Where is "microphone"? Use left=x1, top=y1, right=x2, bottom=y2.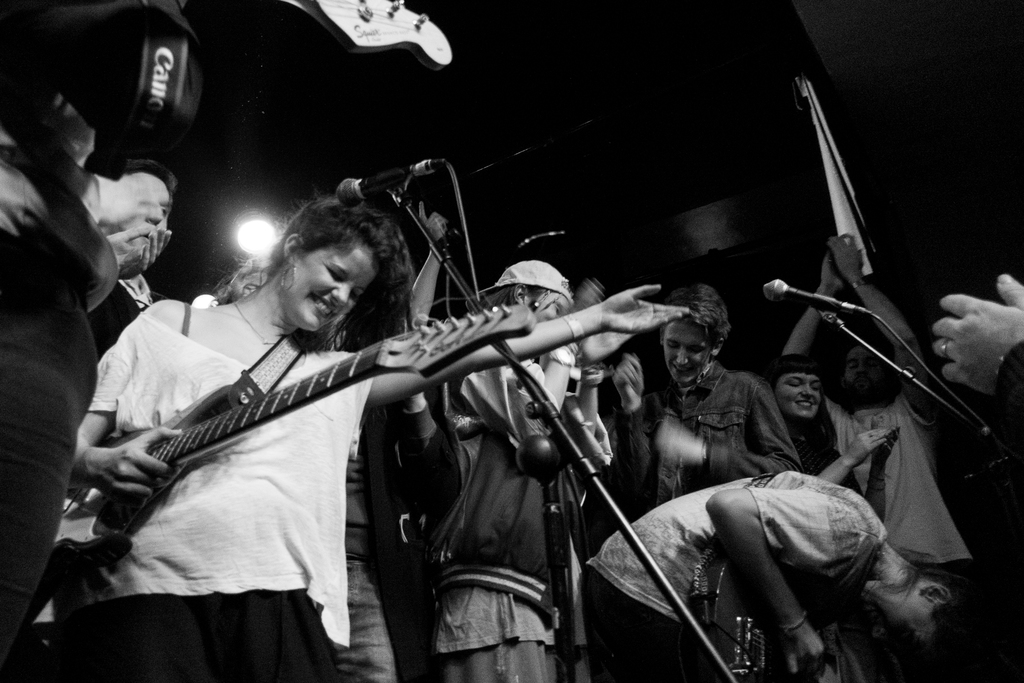
left=337, top=149, right=437, bottom=202.
